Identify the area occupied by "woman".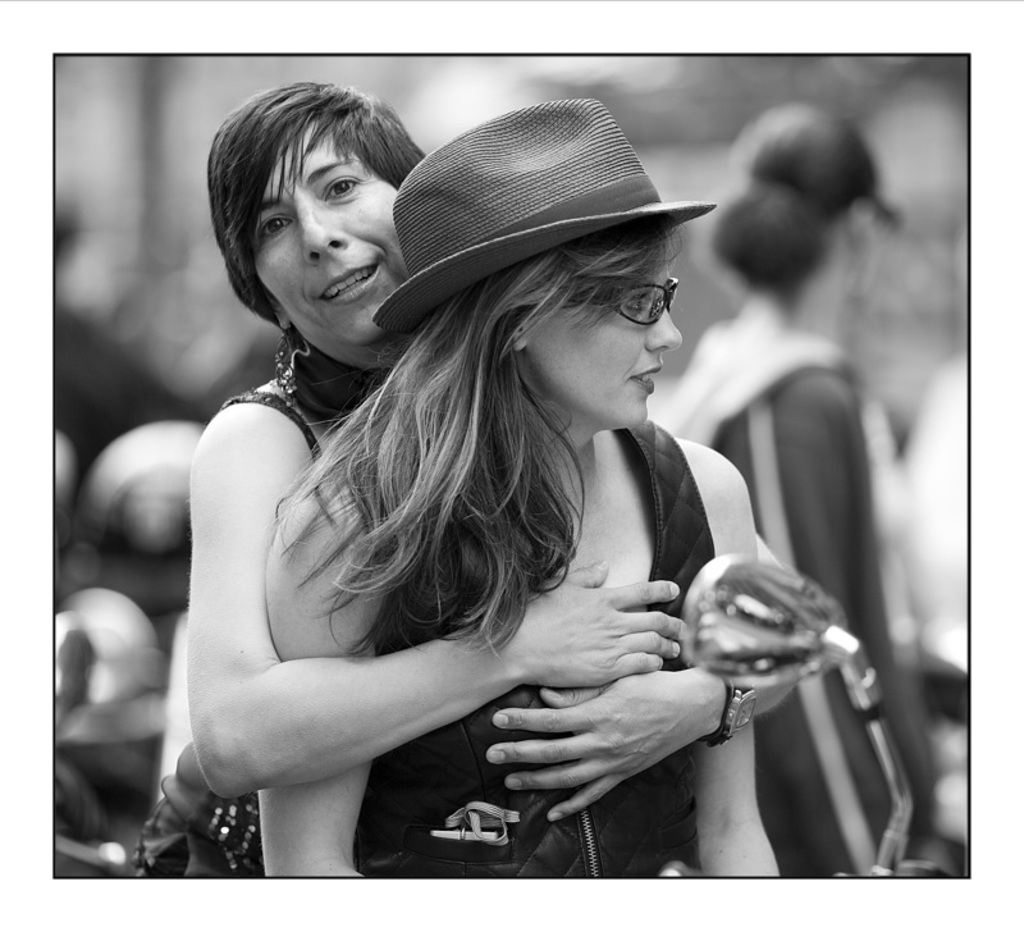
Area: [650, 96, 943, 883].
